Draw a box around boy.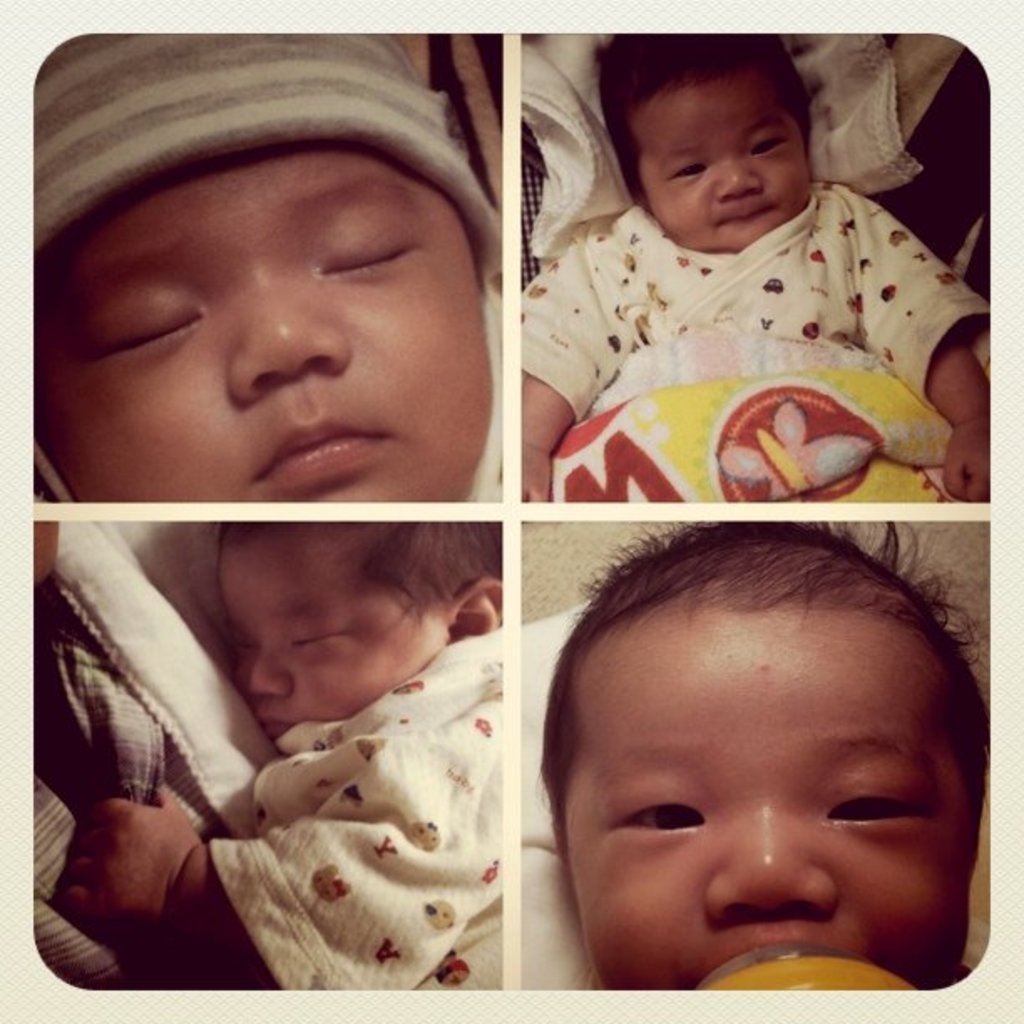
pyautogui.locateOnScreen(33, 35, 504, 502).
